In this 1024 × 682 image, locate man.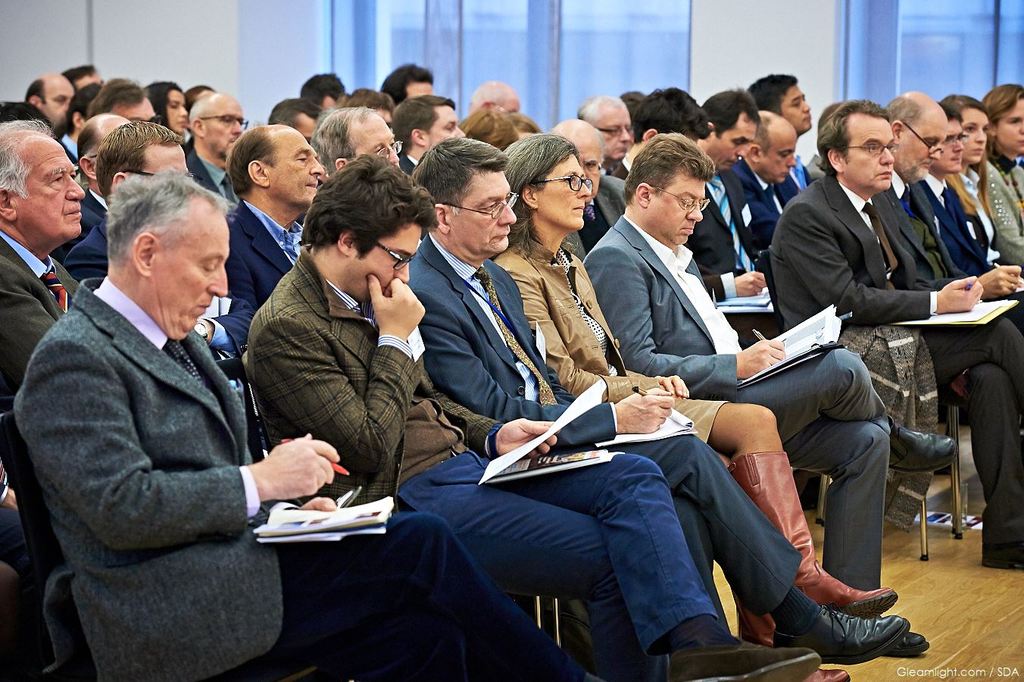
Bounding box: x1=724 y1=107 x2=798 y2=226.
